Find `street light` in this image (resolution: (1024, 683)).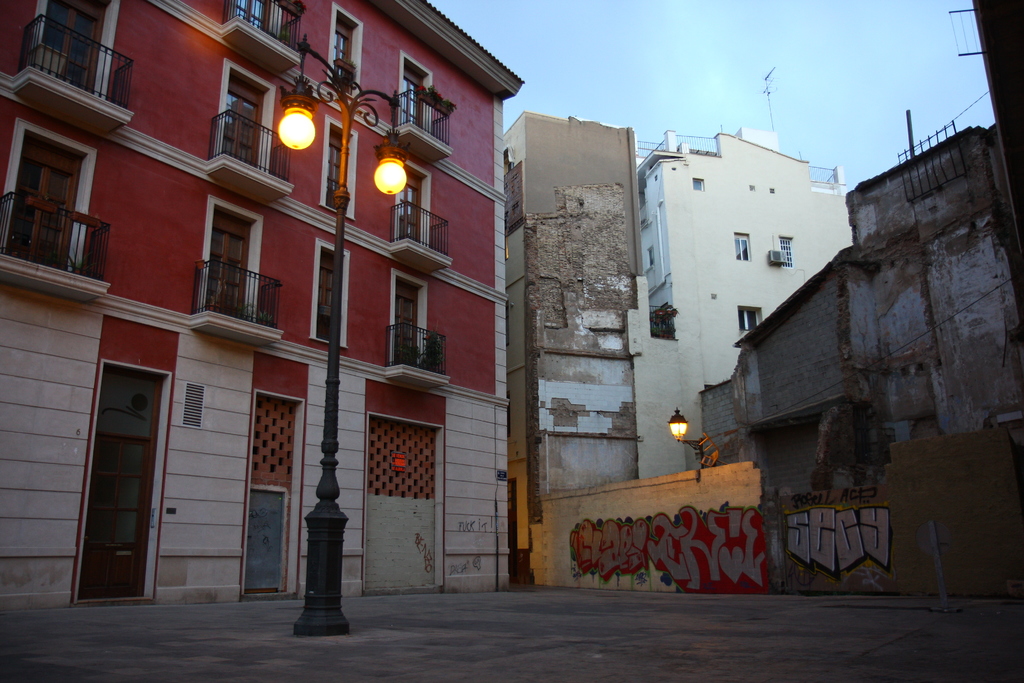
<region>280, 39, 408, 631</region>.
